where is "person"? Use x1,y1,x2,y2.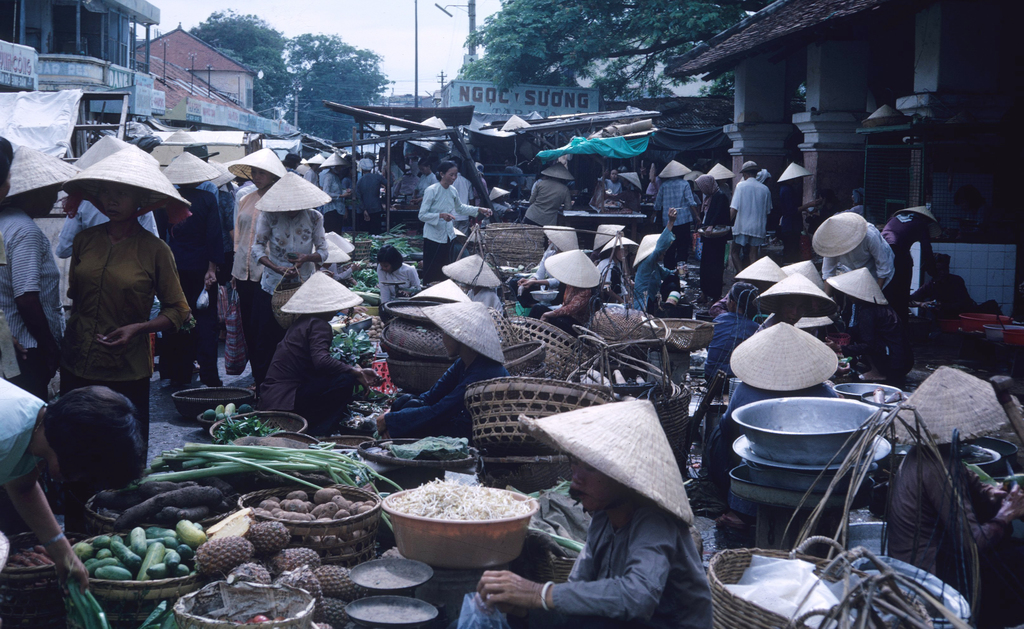
24,181,189,443.
